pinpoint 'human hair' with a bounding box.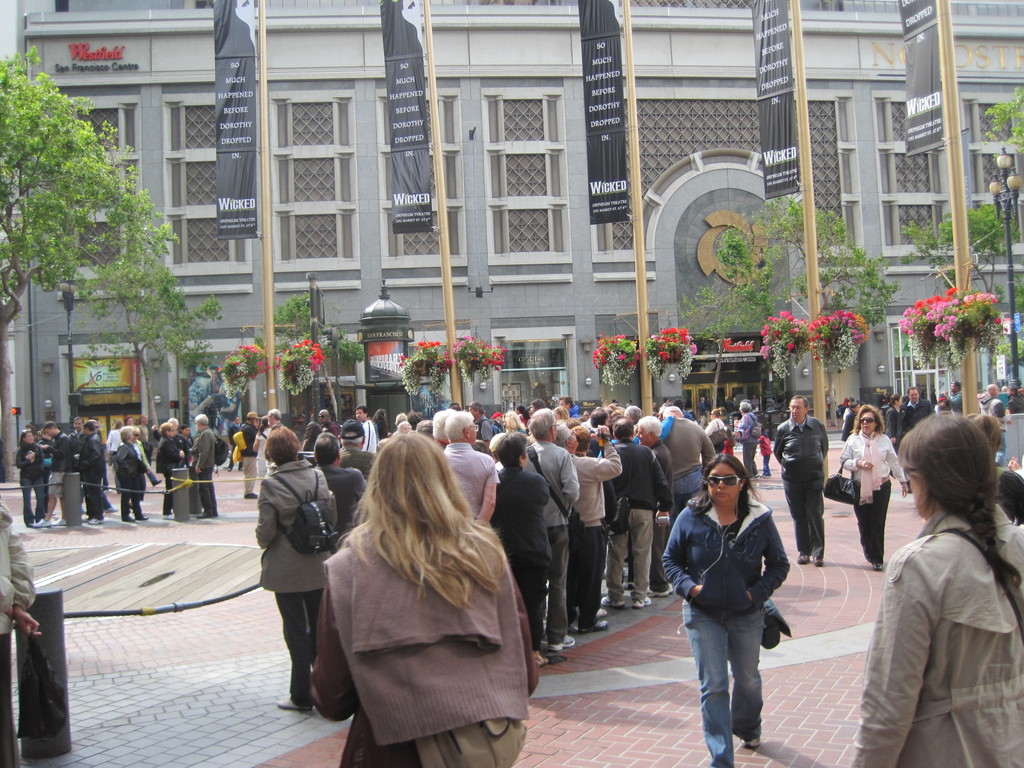
detection(120, 425, 132, 437).
